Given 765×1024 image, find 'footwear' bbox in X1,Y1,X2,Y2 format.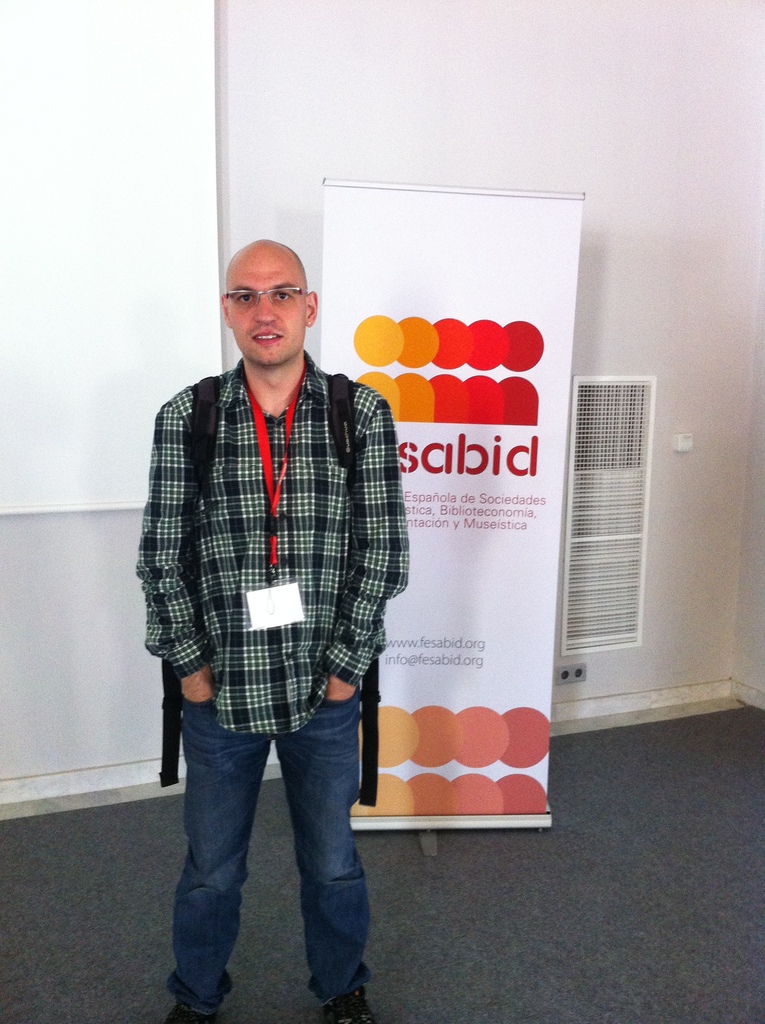
164,1009,214,1023.
